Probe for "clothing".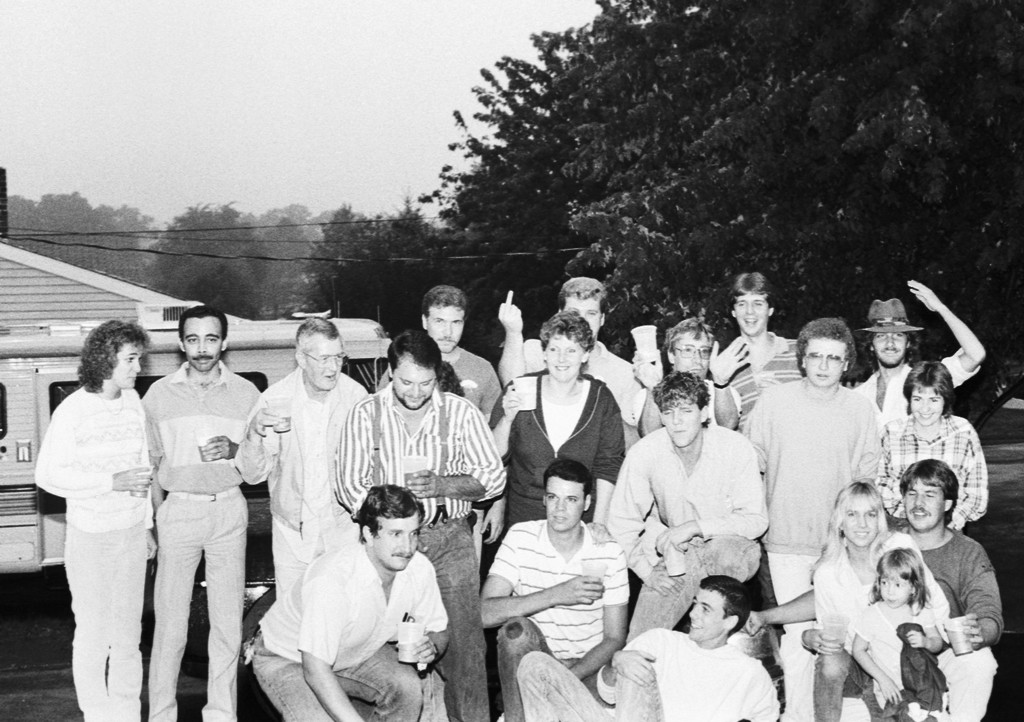
Probe result: (858, 369, 975, 433).
